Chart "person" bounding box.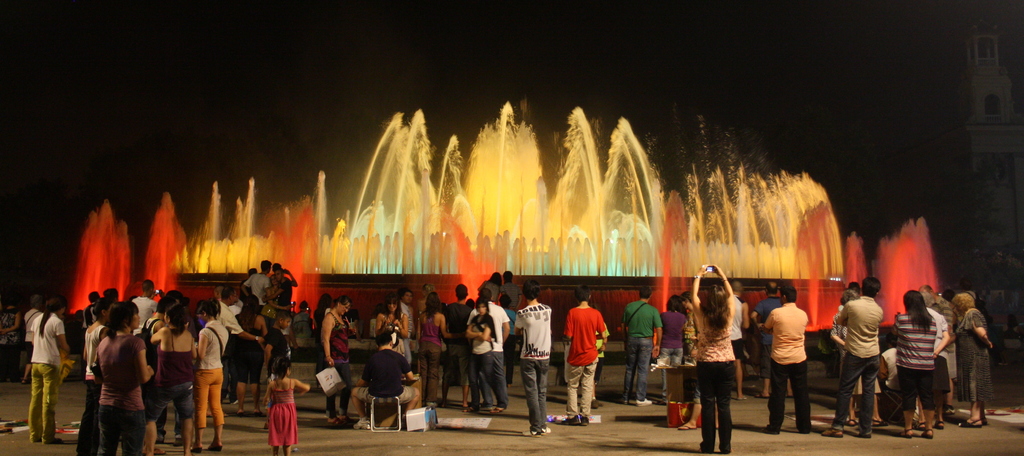
Charted: [x1=664, y1=295, x2=687, y2=365].
